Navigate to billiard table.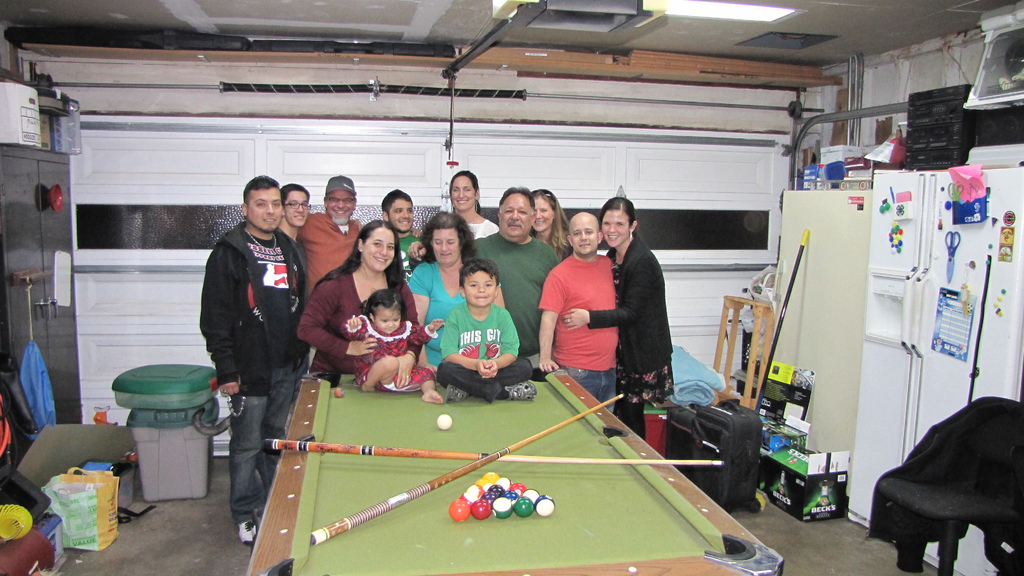
Navigation target: left=246, top=370, right=785, bottom=575.
